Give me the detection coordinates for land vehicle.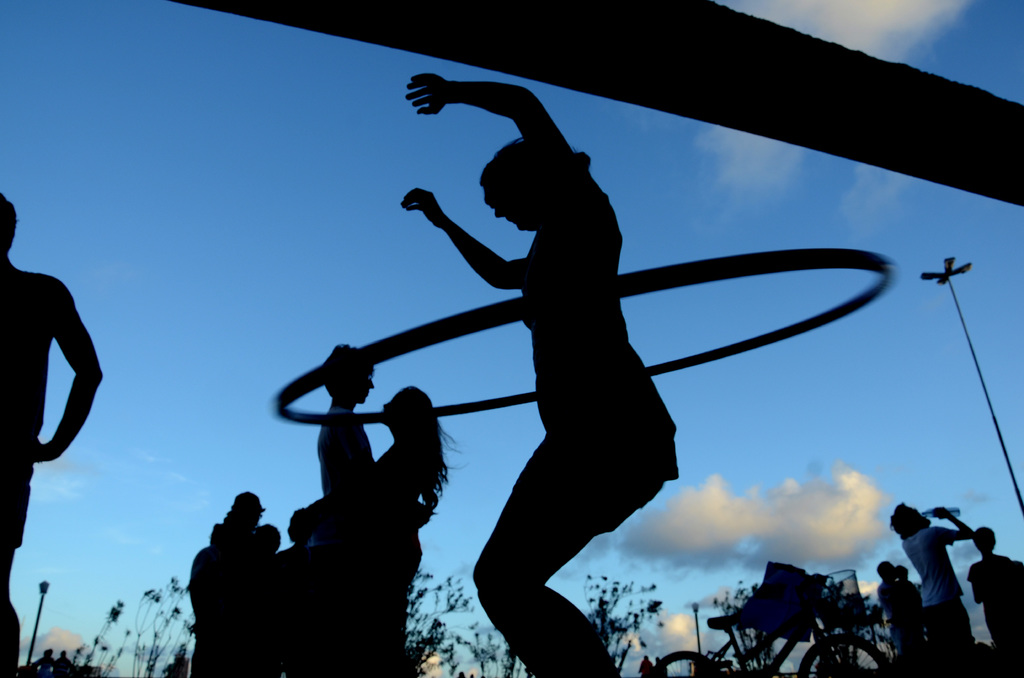
637 571 893 675.
